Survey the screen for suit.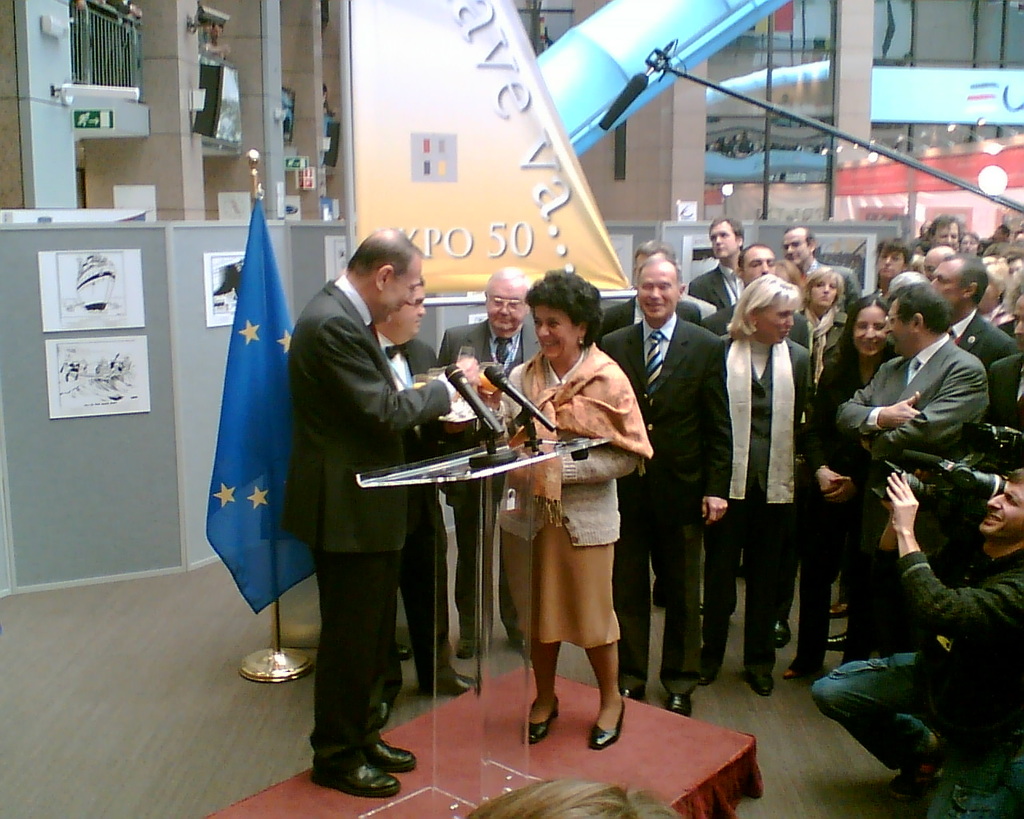
Survey found: 946:310:1016:362.
